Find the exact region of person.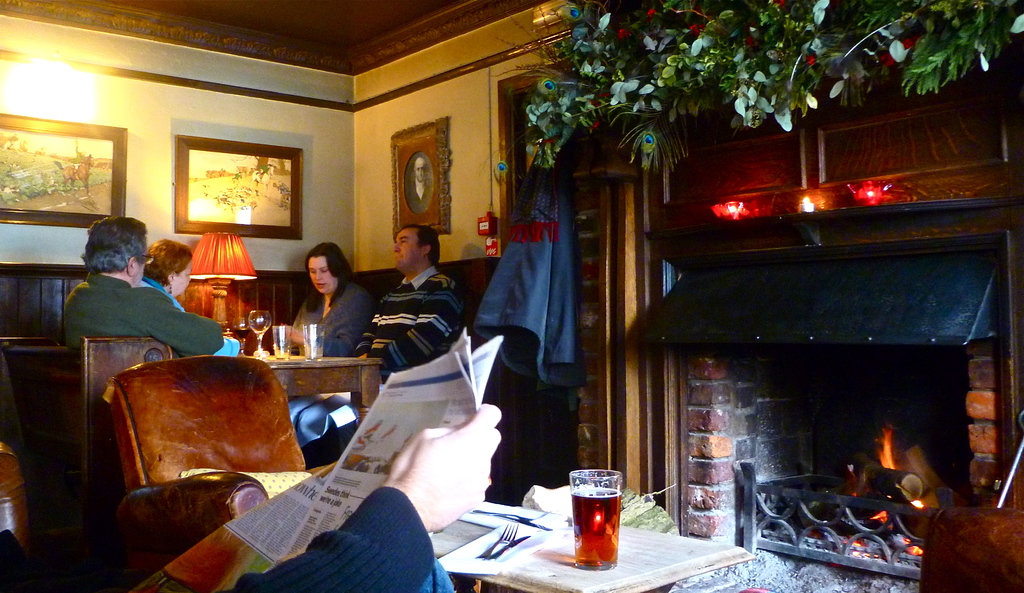
Exact region: <box>275,248,381,359</box>.
